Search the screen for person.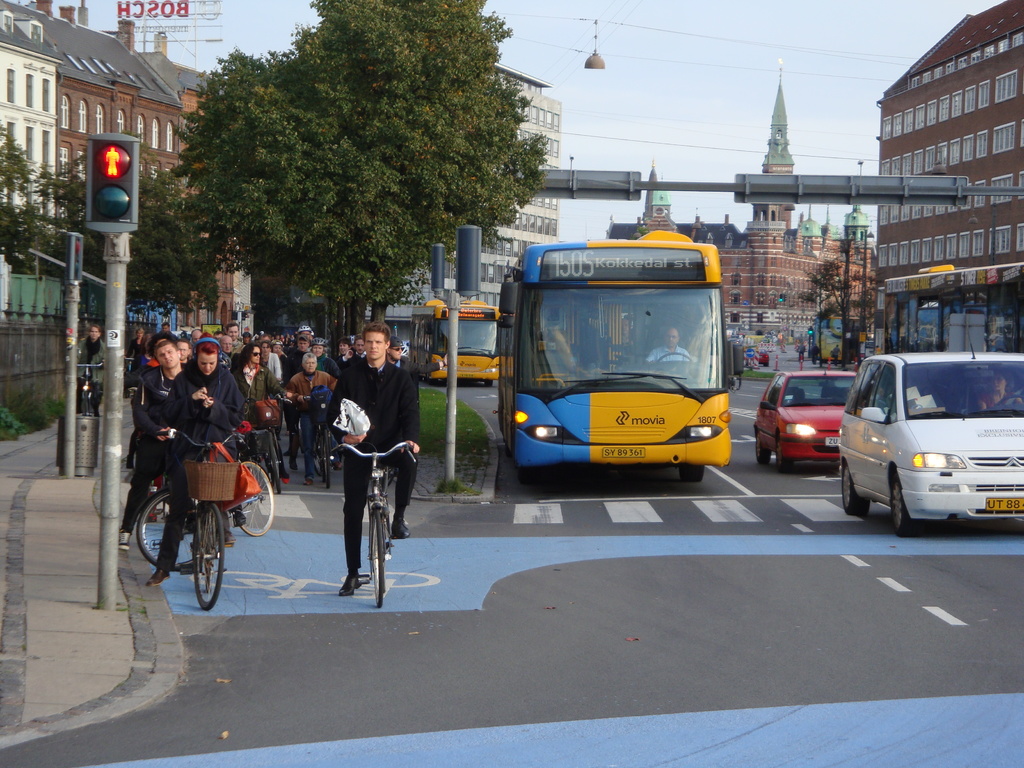
Found at bbox(287, 358, 343, 483).
